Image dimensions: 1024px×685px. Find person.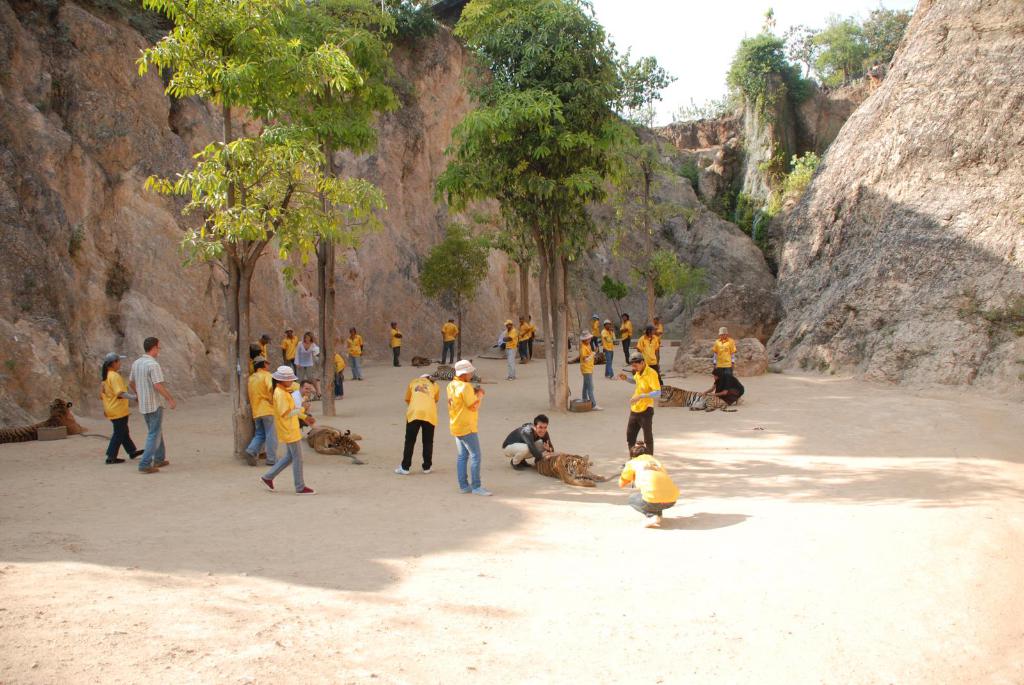
l=616, t=311, r=627, b=356.
